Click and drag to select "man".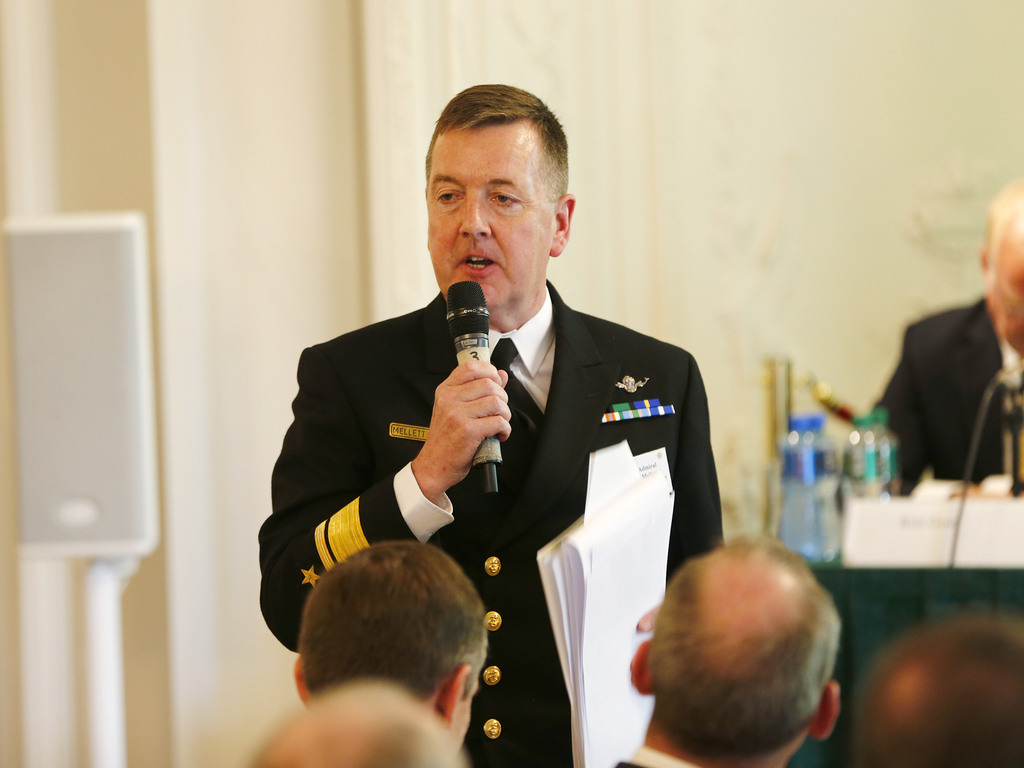
Selection: bbox(293, 537, 483, 754).
